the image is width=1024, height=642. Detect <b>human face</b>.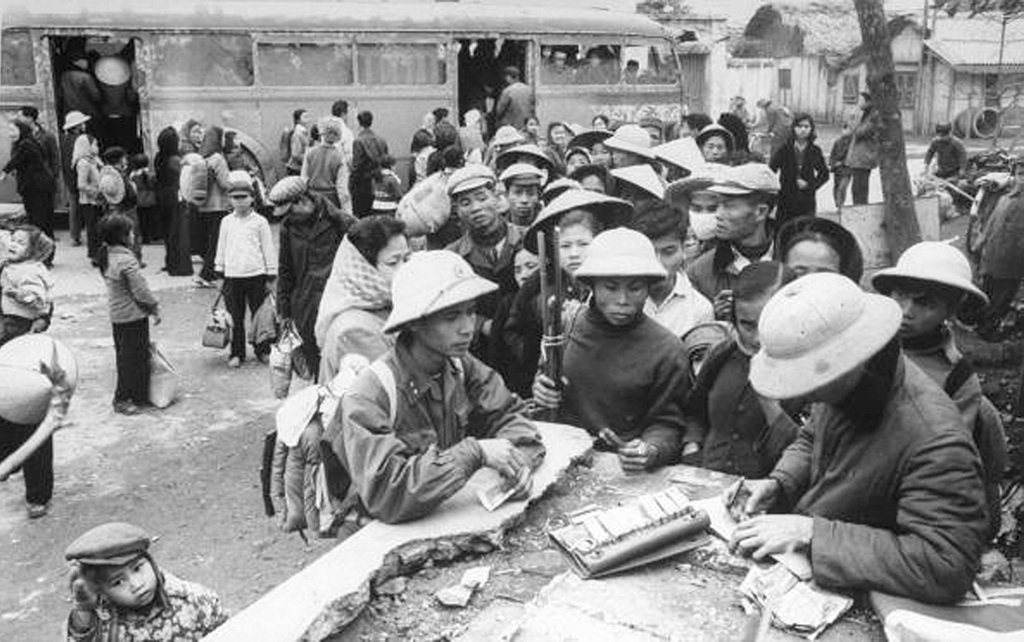
Detection: pyautogui.locateOnScreen(453, 189, 497, 230).
